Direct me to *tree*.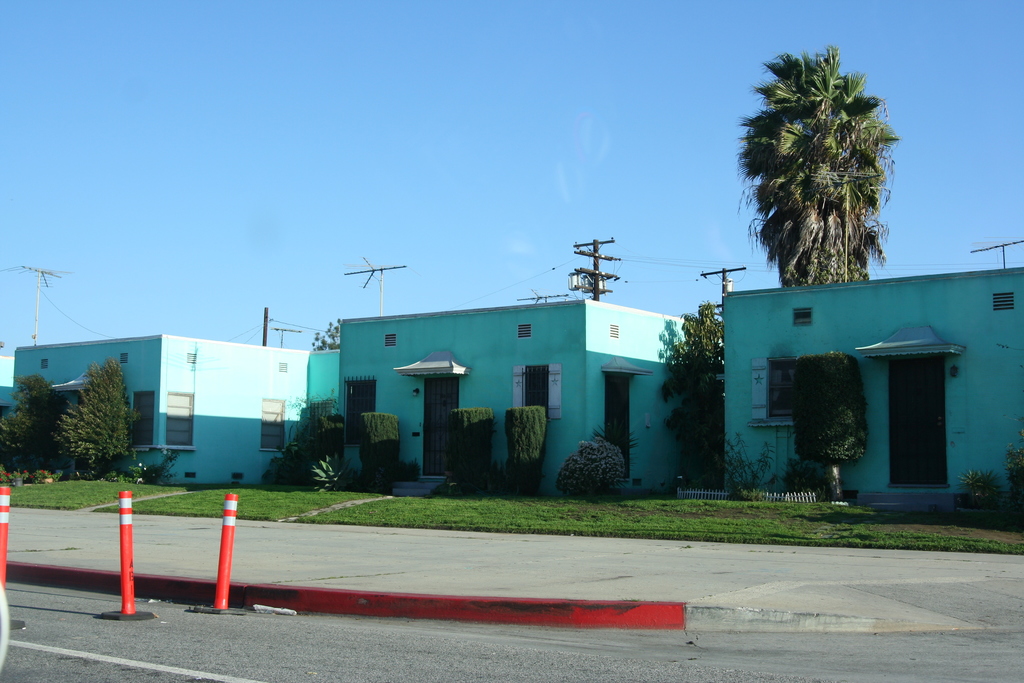
Direction: crop(60, 357, 125, 477).
